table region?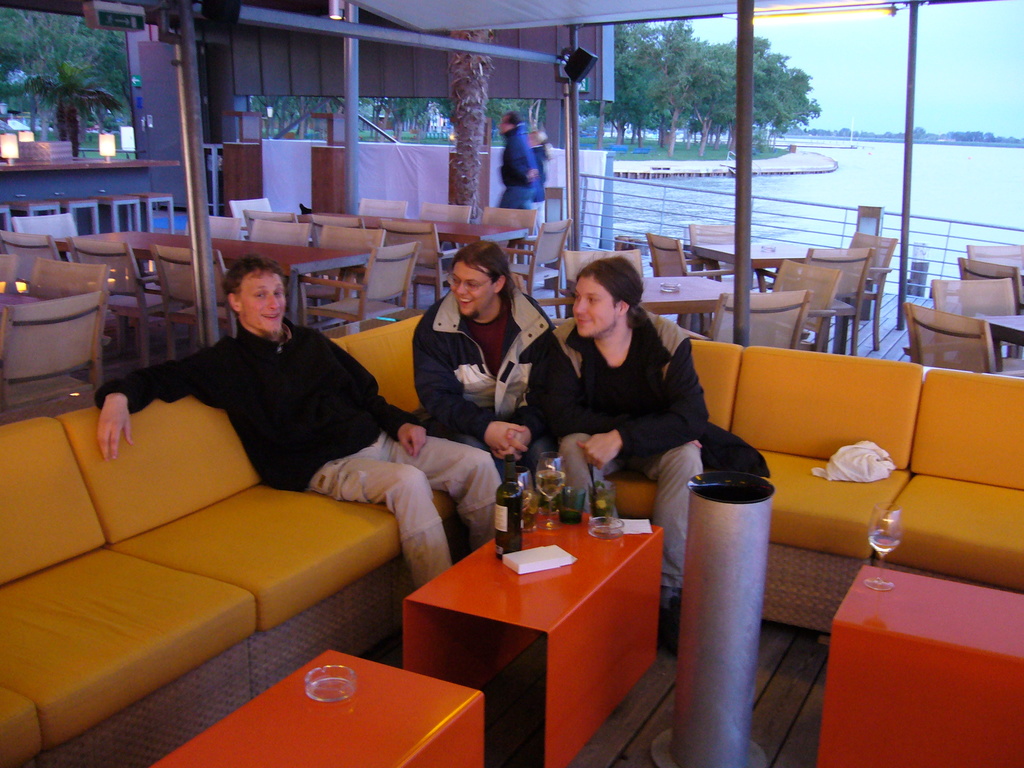
x1=640 y1=275 x2=737 y2=333
